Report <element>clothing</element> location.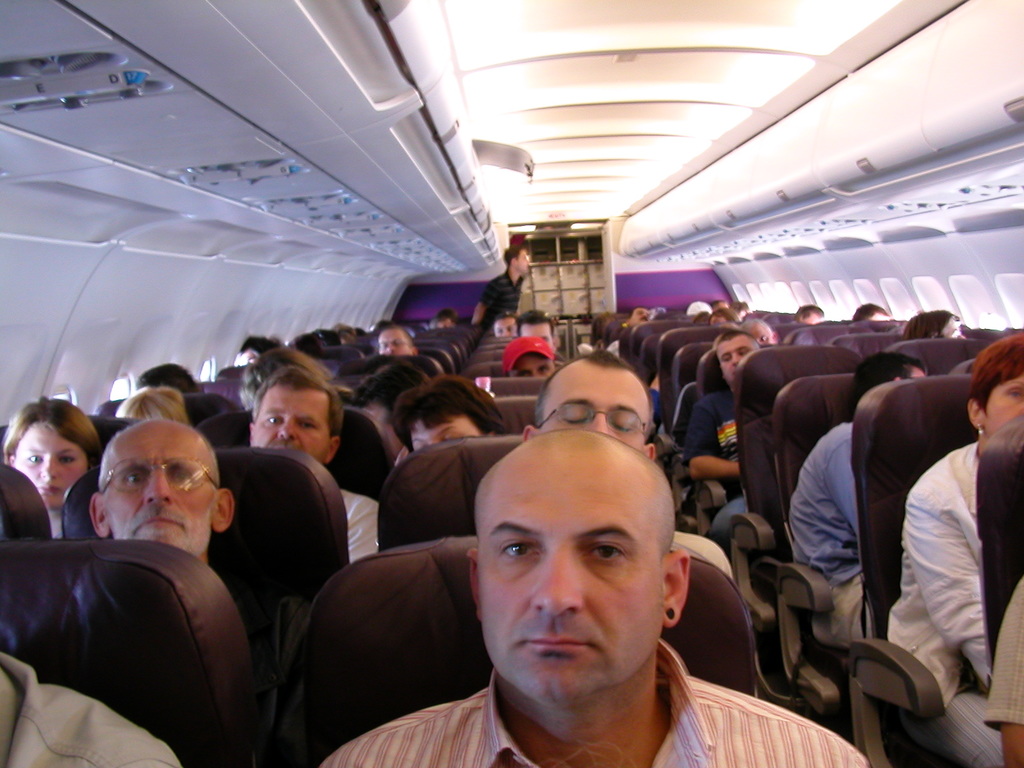
Report: l=885, t=438, r=1003, b=767.
